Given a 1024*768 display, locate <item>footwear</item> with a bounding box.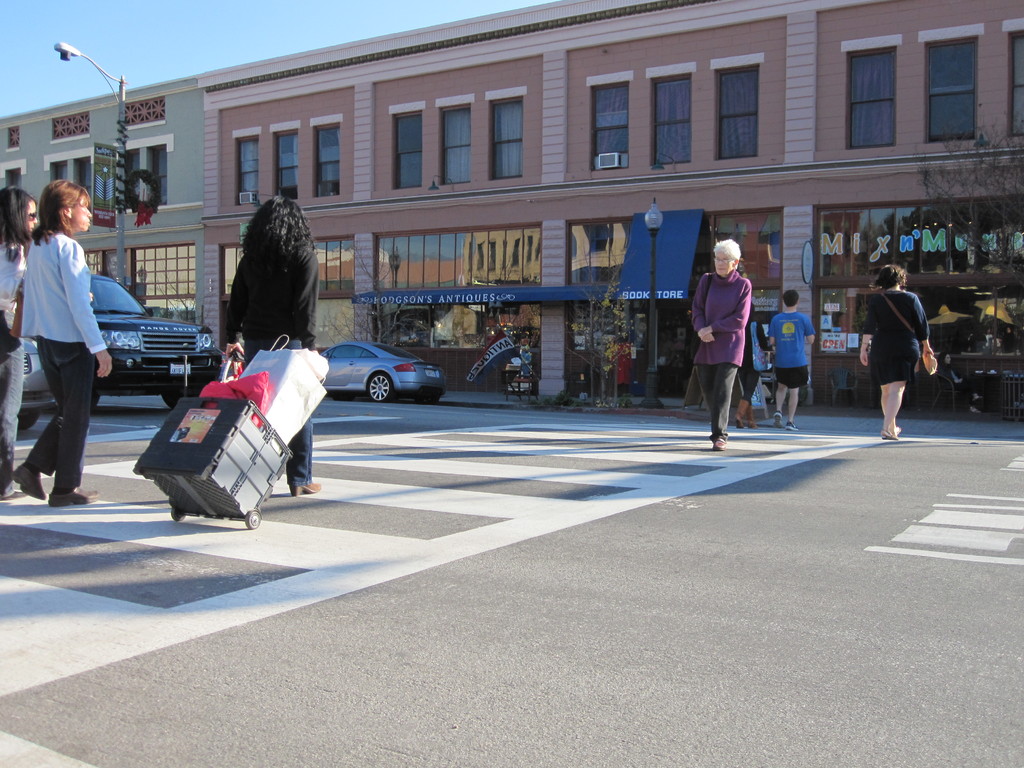
Located: [left=51, top=481, right=98, bottom=505].
